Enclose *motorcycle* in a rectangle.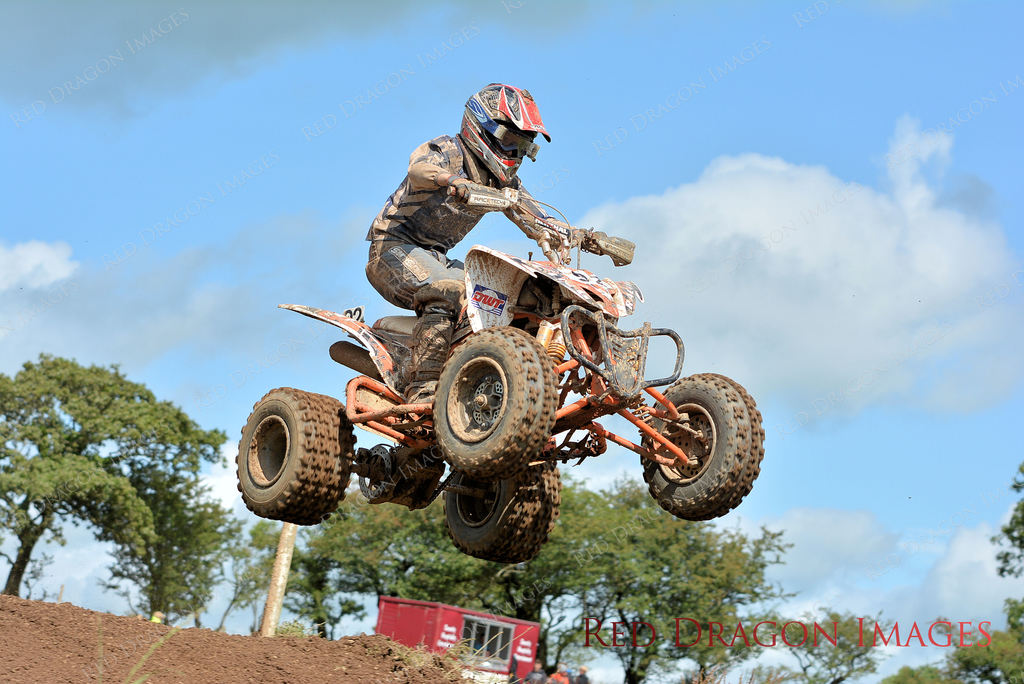
[256,215,730,568].
